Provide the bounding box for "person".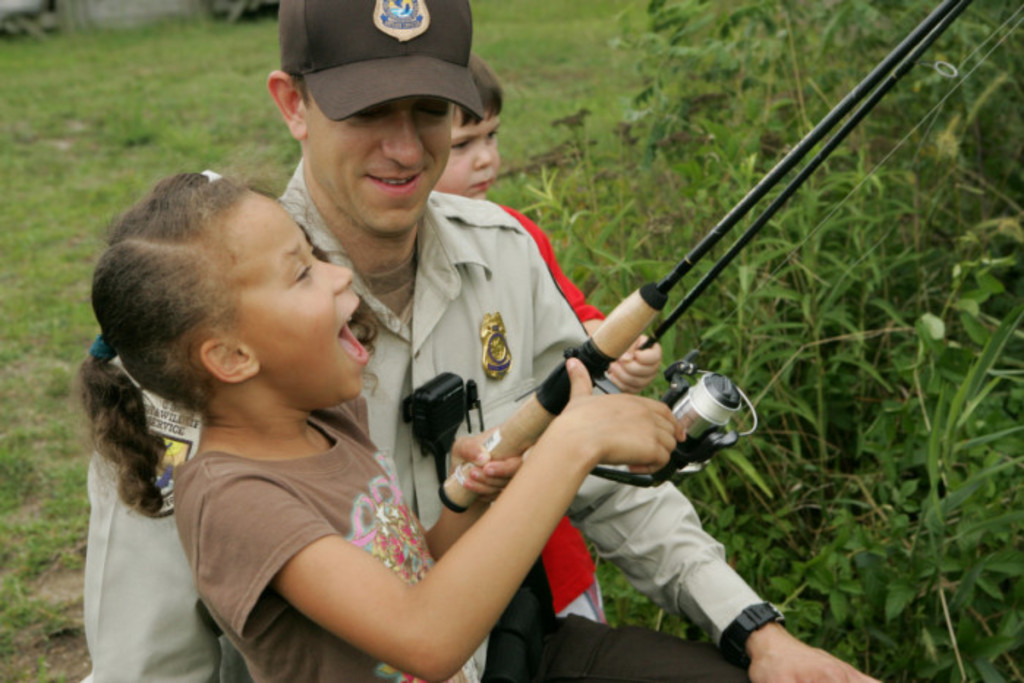
426,54,662,394.
